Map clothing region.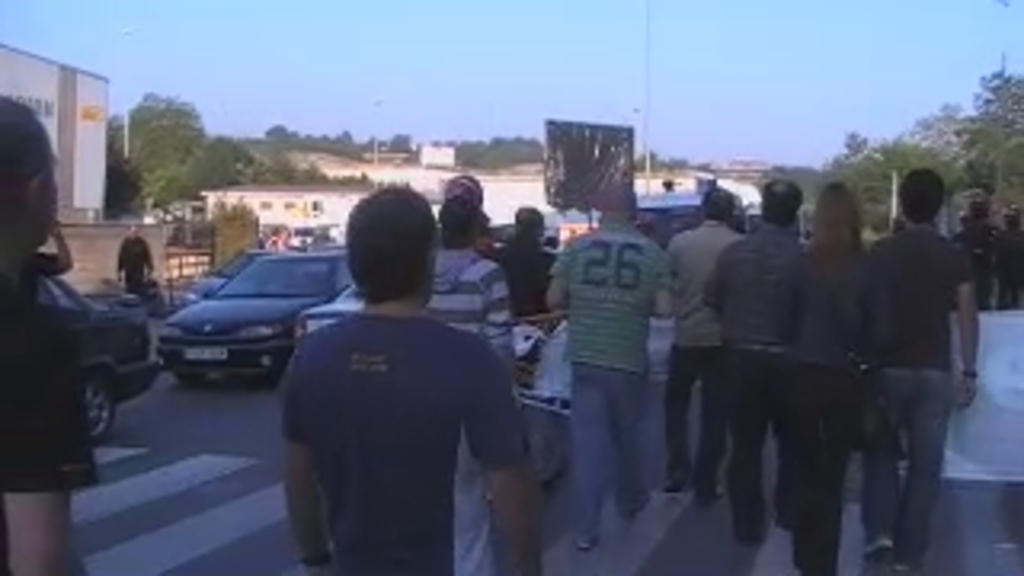
Mapped to x1=0 y1=250 x2=99 y2=509.
